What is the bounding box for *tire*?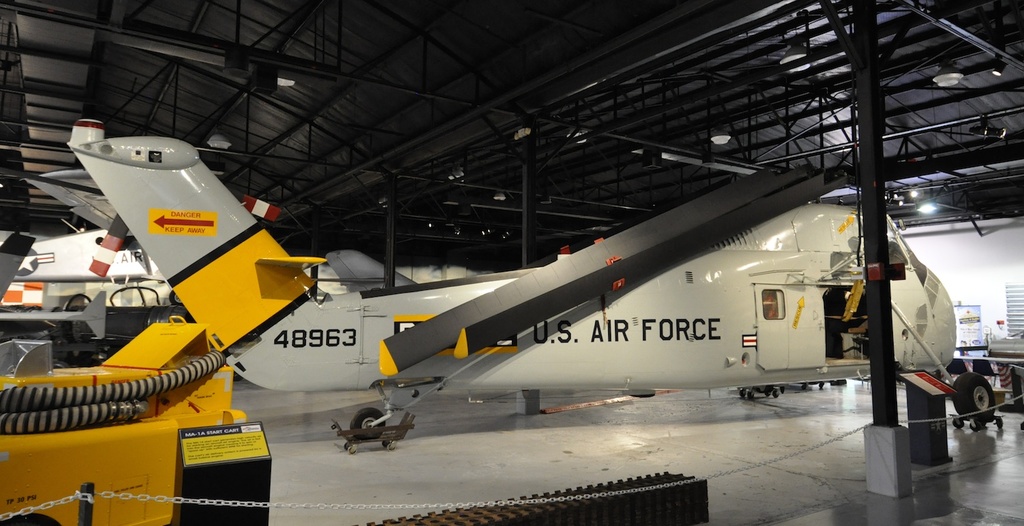
pyautogui.locateOnScreen(350, 409, 385, 439).
